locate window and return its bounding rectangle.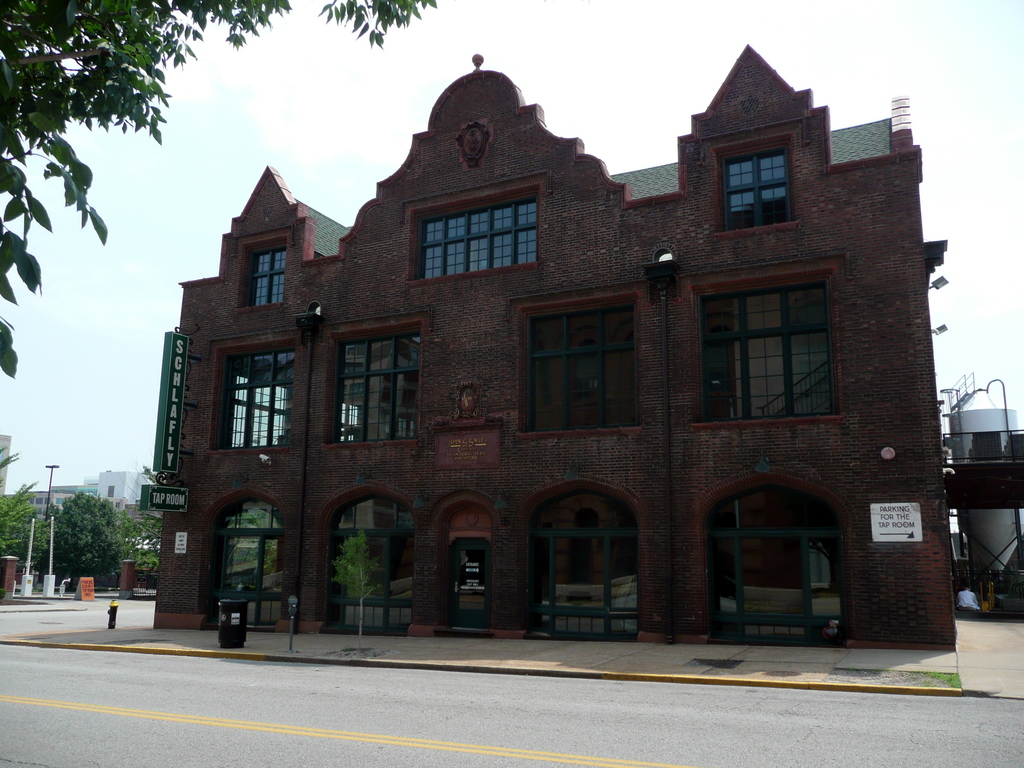
[x1=708, y1=132, x2=798, y2=239].
